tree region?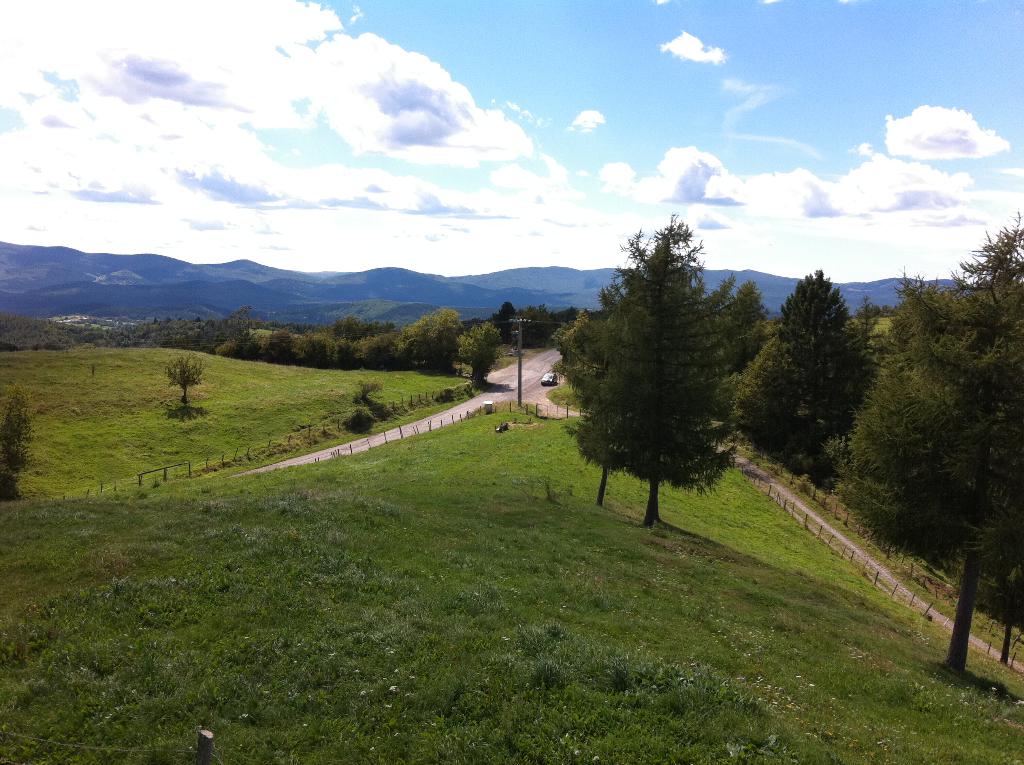
bbox=[566, 207, 748, 533]
